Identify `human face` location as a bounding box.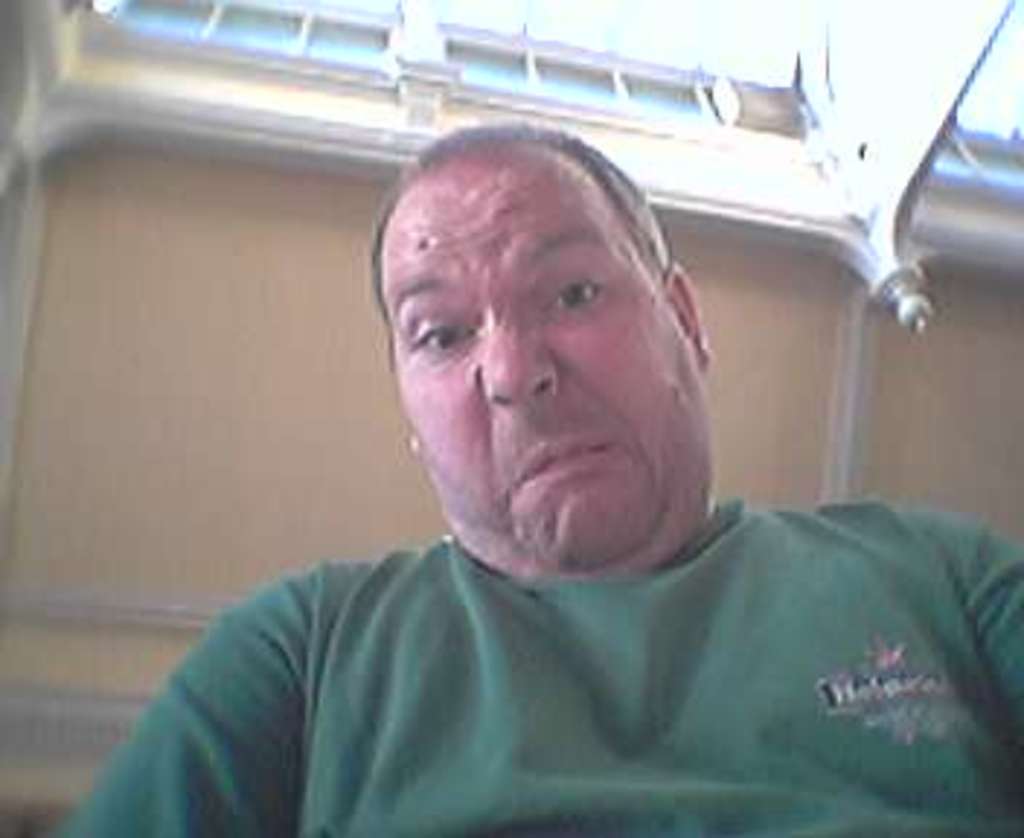
(384,145,713,564).
